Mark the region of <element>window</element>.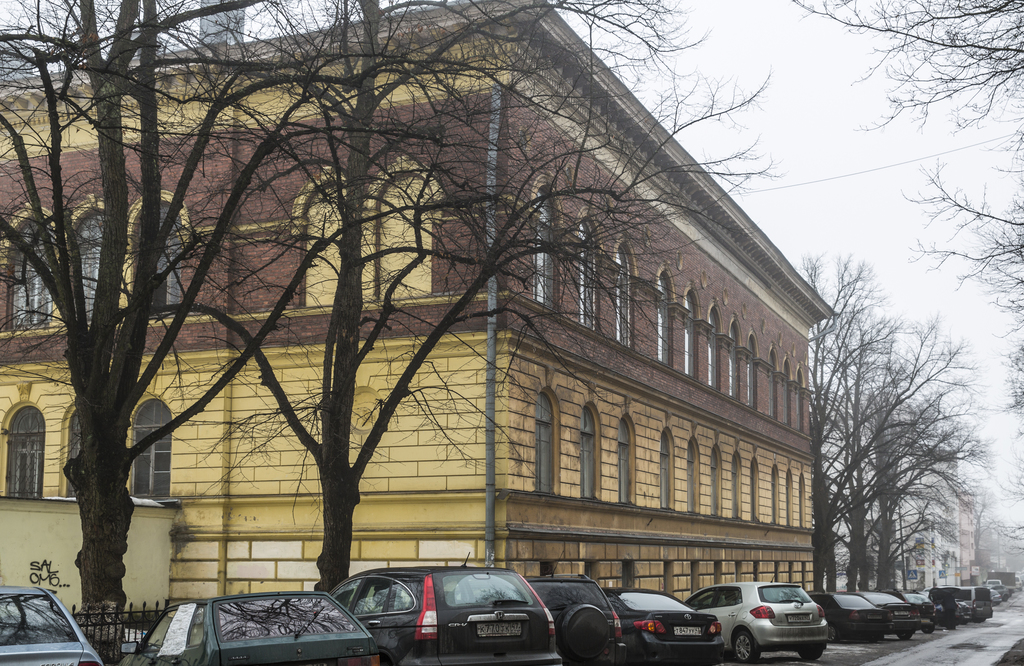
Region: box=[1, 383, 48, 502].
